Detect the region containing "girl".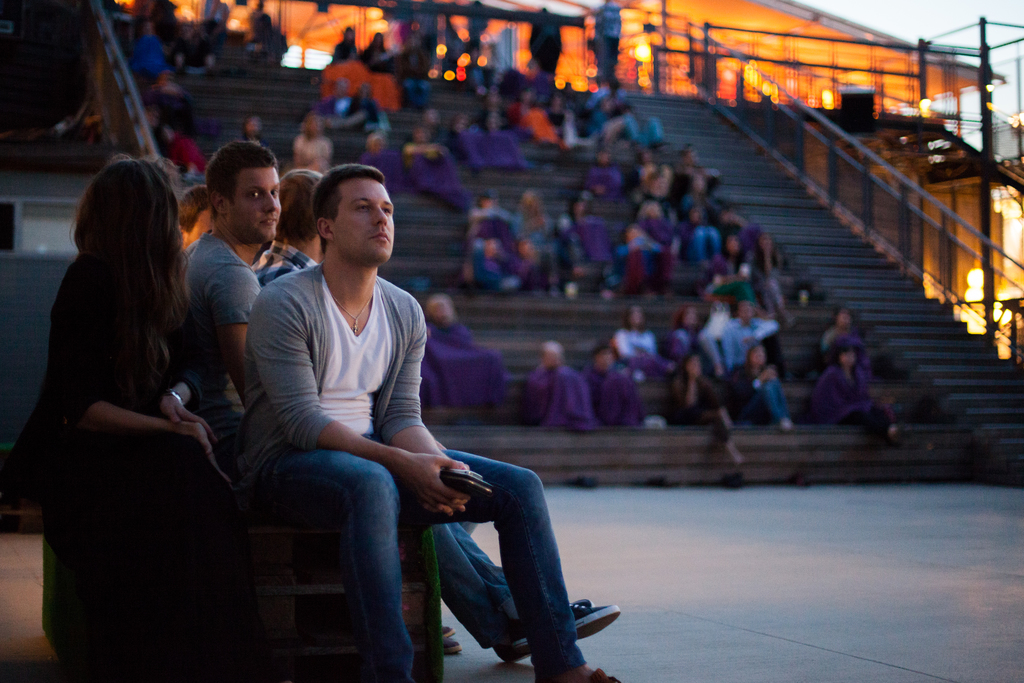
{"x1": 735, "y1": 334, "x2": 790, "y2": 440}.
